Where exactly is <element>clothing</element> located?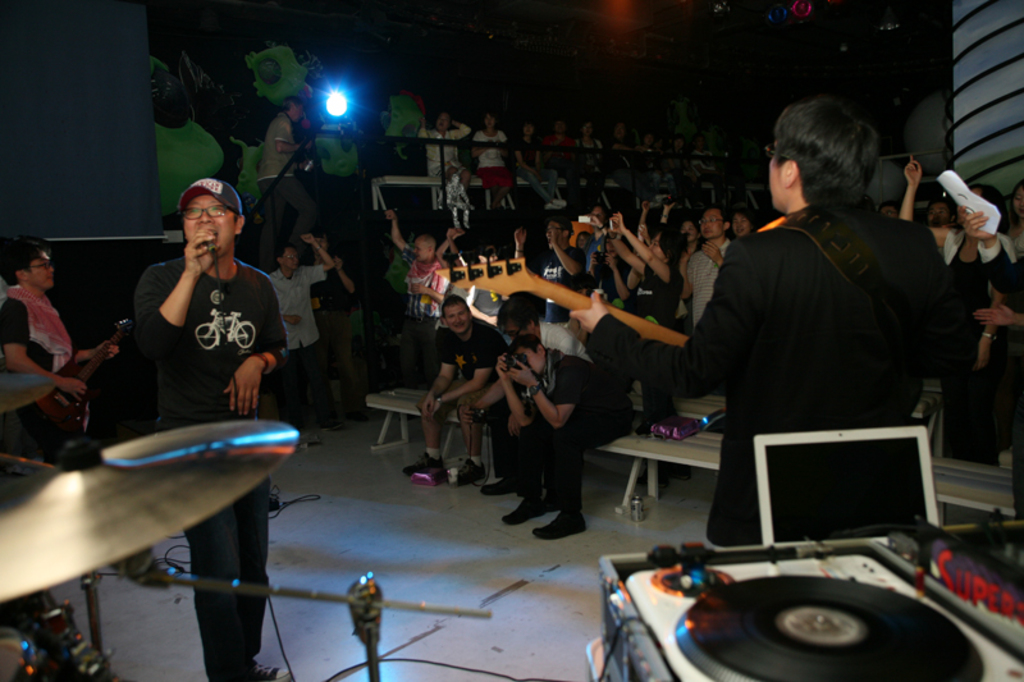
Its bounding box is box(544, 136, 573, 201).
